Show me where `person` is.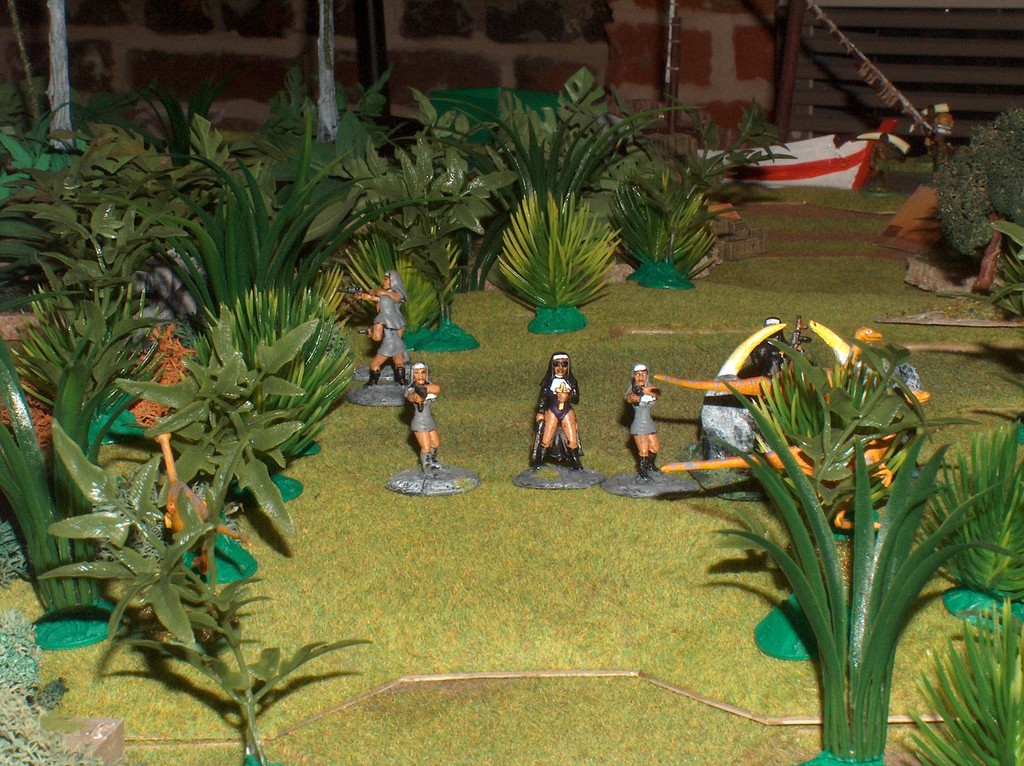
`person` is at [x1=406, y1=360, x2=441, y2=480].
